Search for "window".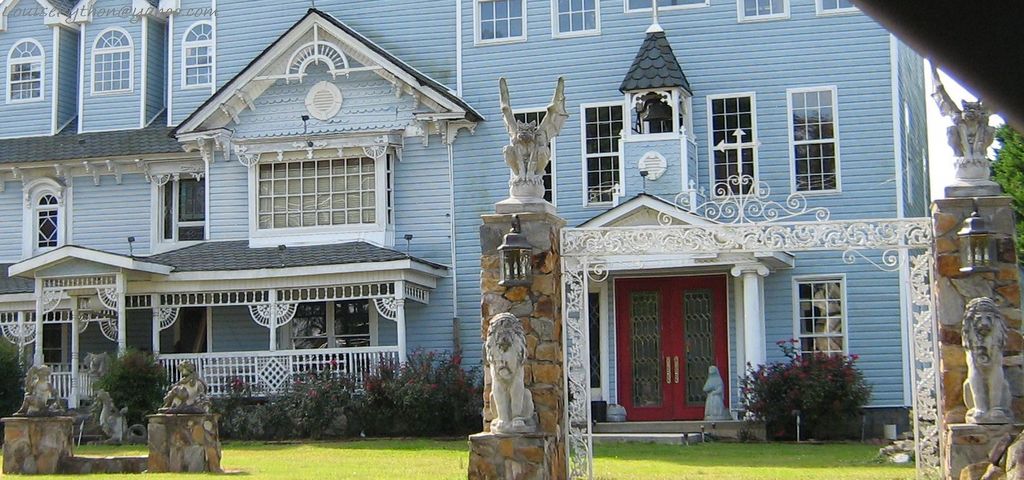
Found at left=794, top=273, right=849, bottom=366.
